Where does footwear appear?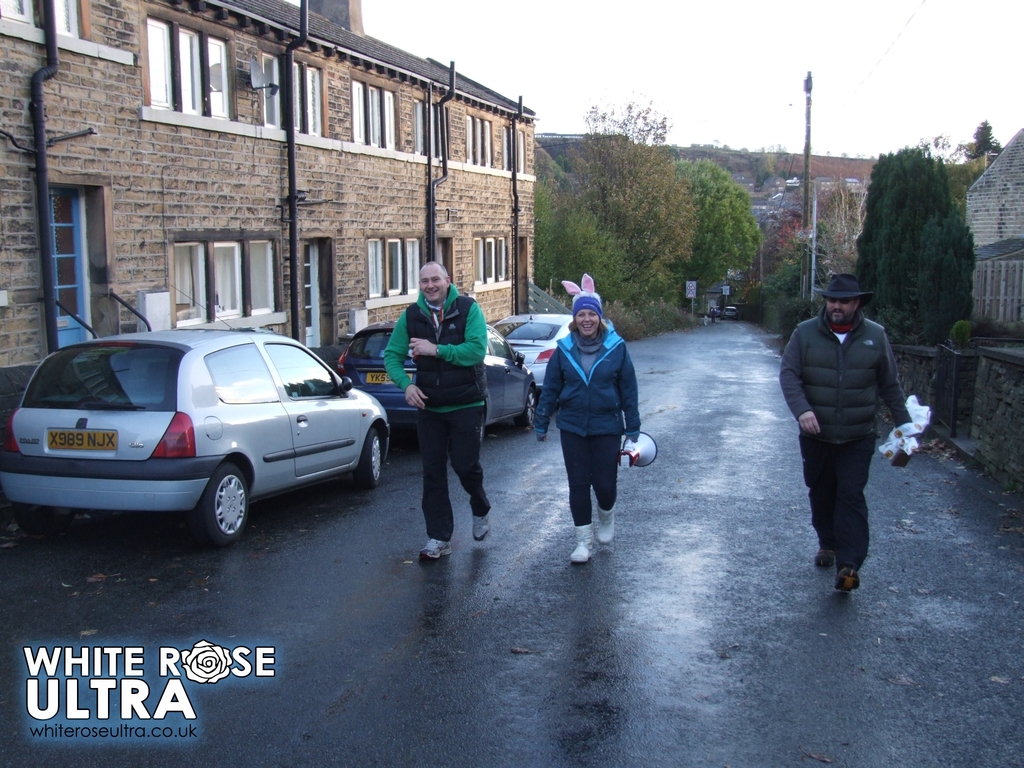
Appears at {"left": 834, "top": 559, "right": 860, "bottom": 598}.
